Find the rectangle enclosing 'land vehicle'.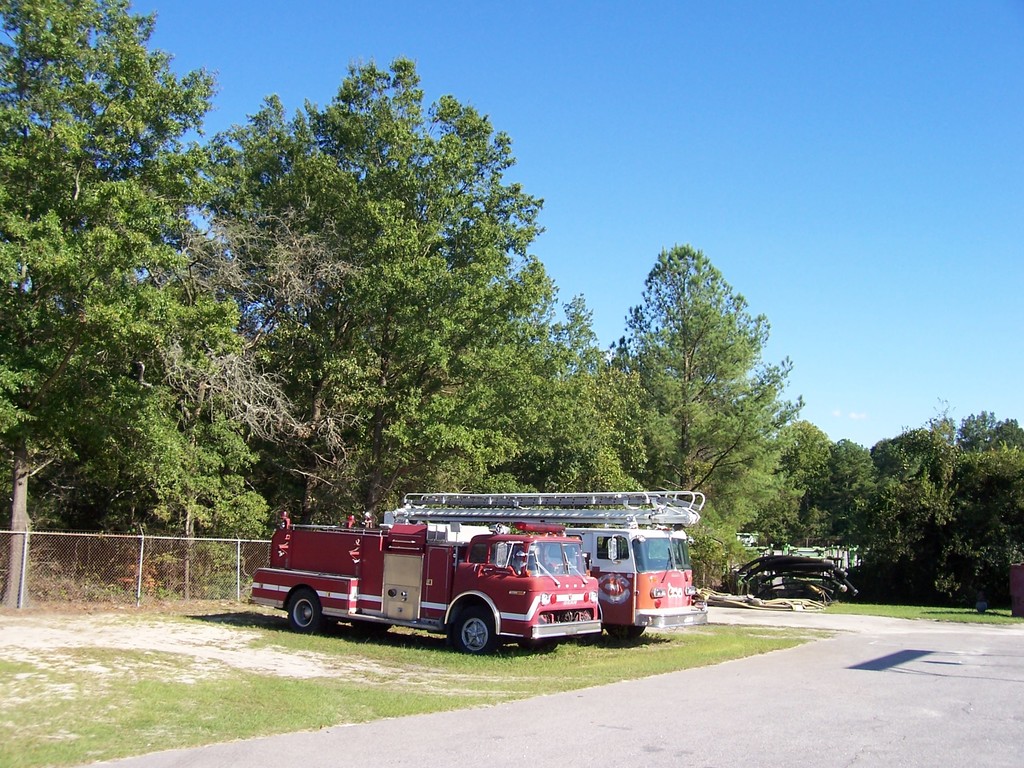
rect(247, 518, 601, 658).
